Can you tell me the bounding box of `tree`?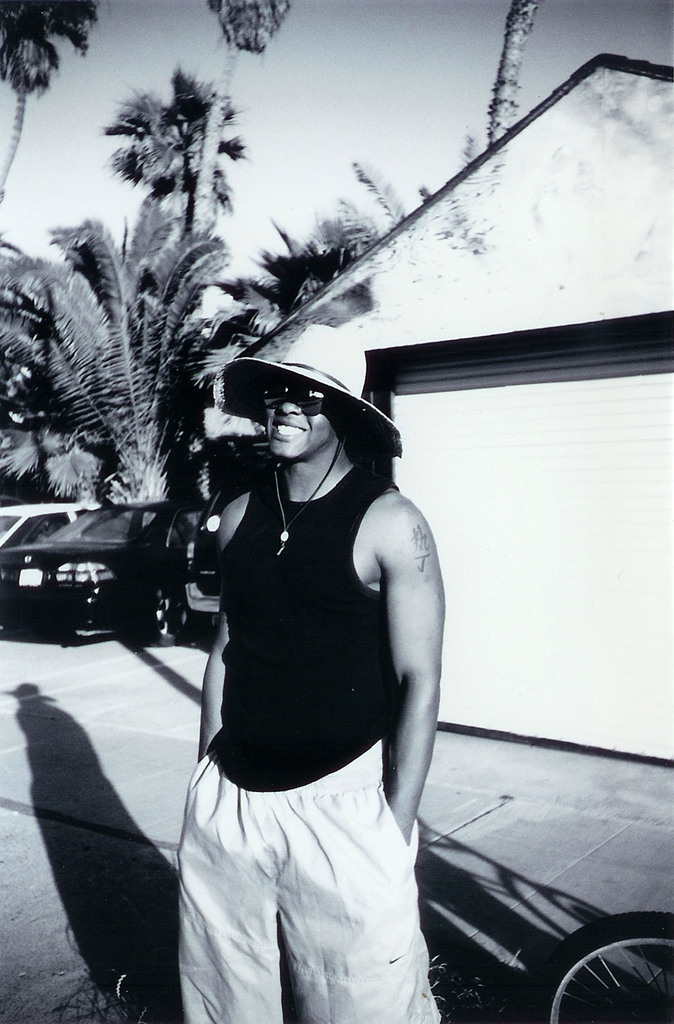
rect(183, 0, 292, 402).
